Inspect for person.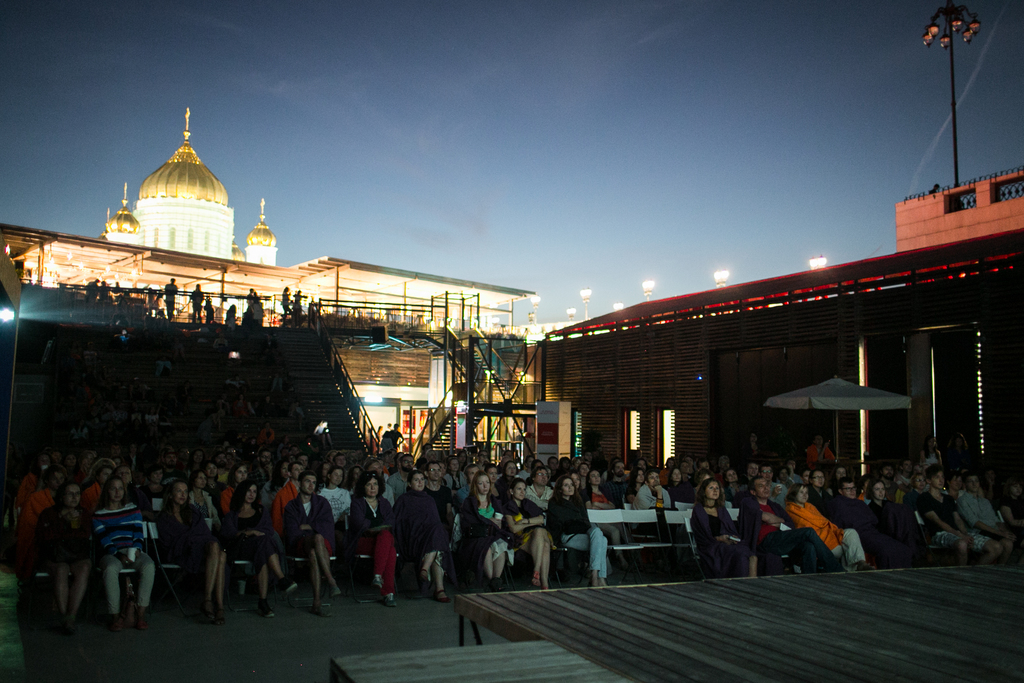
Inspection: Rect(126, 443, 141, 475).
